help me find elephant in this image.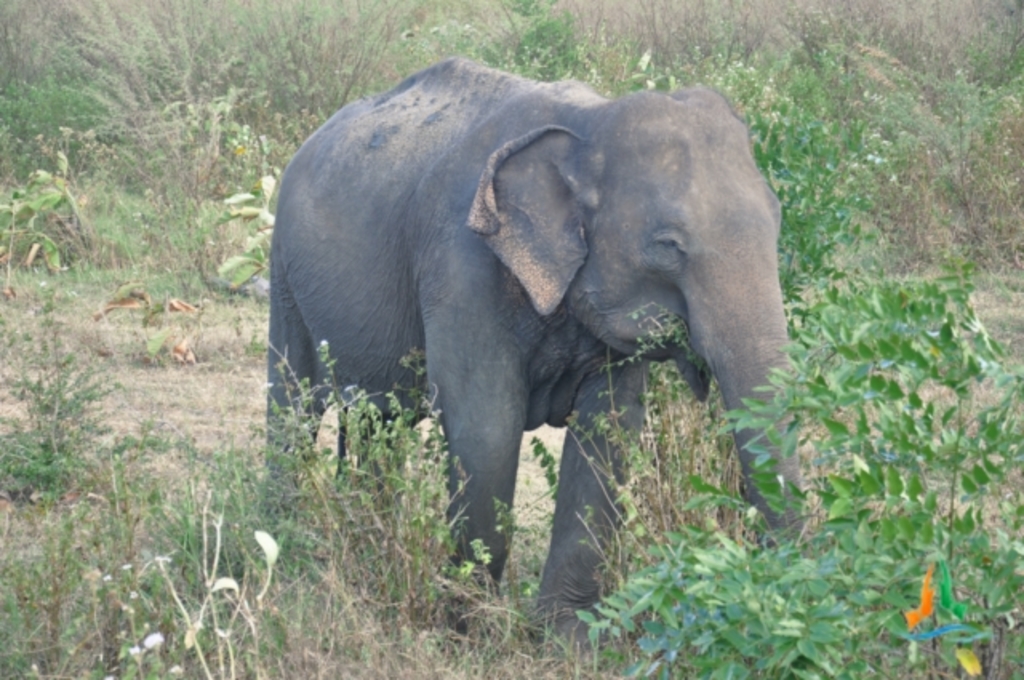
Found it: pyautogui.locateOnScreen(258, 51, 800, 621).
